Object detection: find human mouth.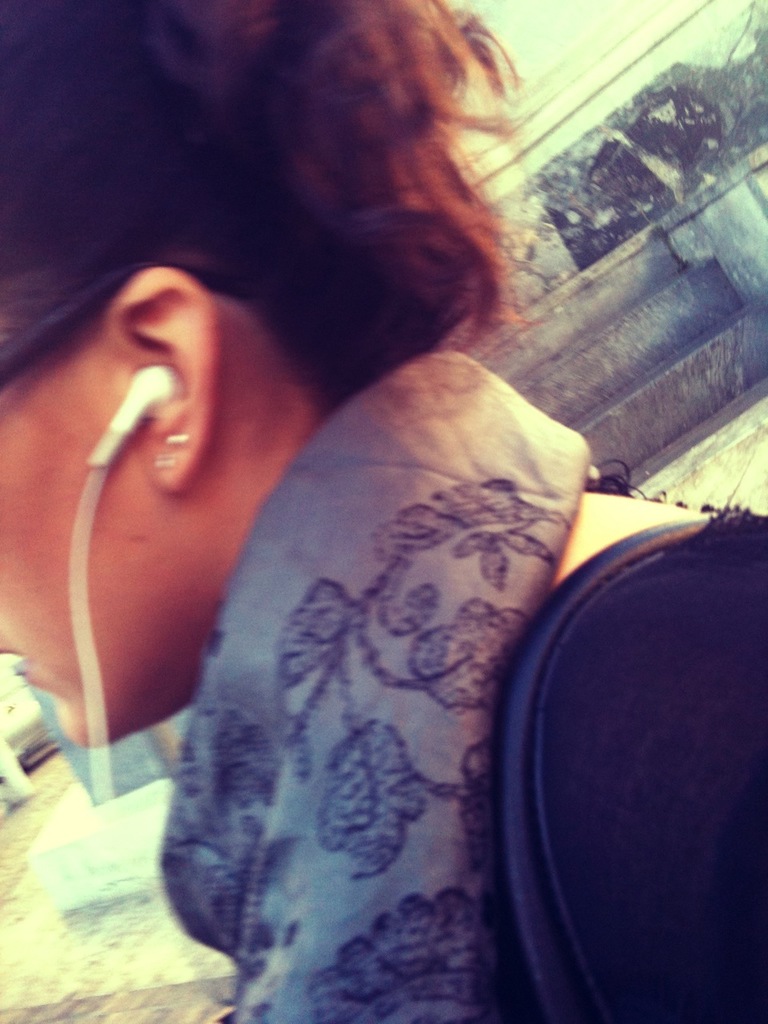
box(0, 631, 30, 671).
